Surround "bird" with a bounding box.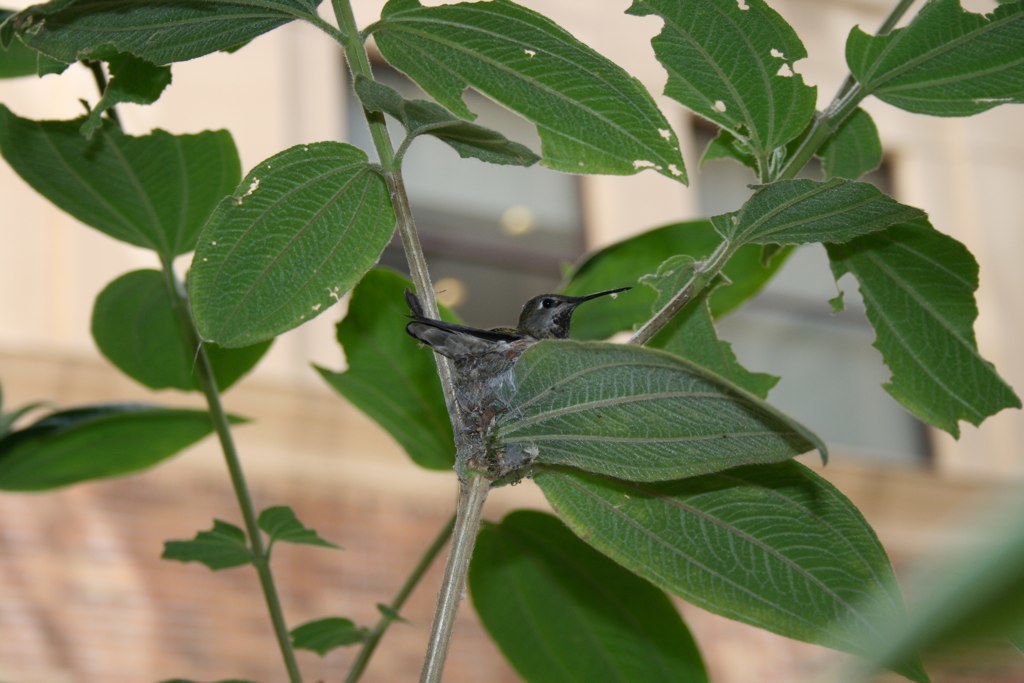
bbox=(418, 274, 635, 374).
